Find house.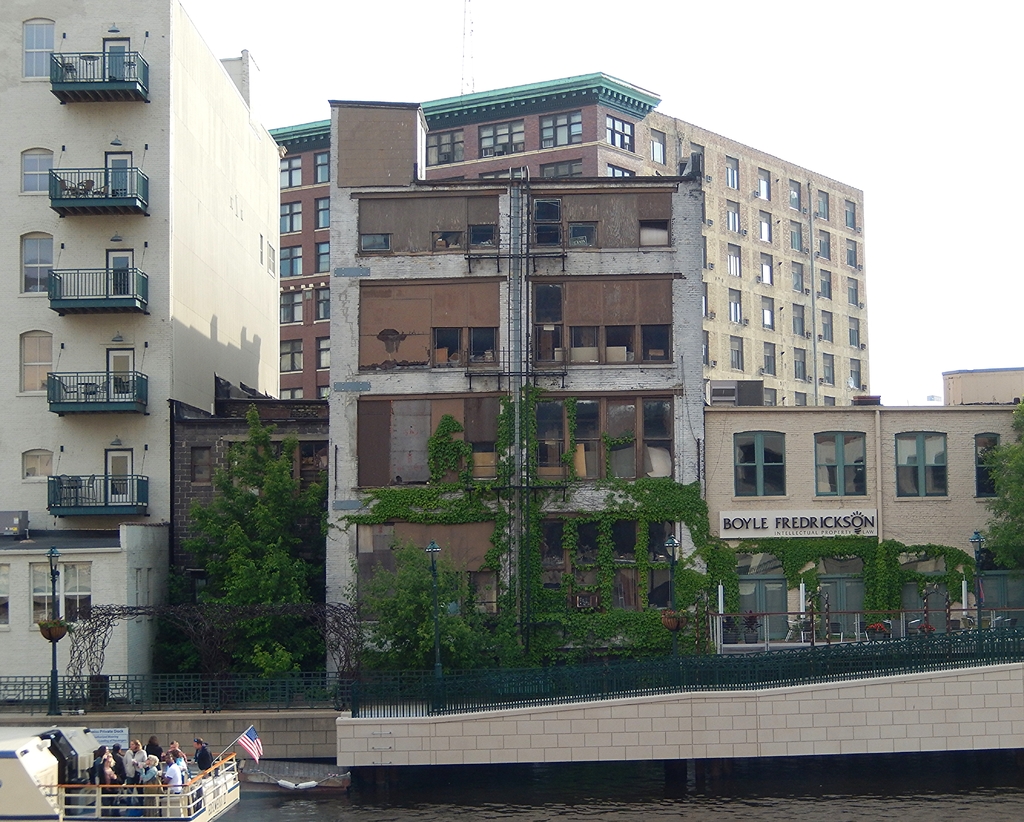
167:382:331:700.
